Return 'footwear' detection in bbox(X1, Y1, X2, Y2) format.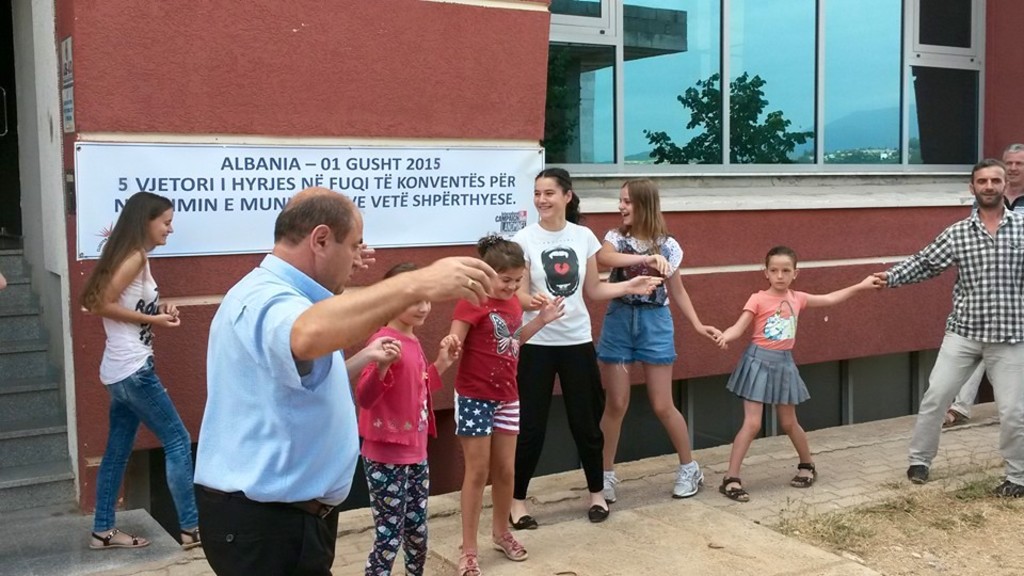
bbox(510, 517, 537, 531).
